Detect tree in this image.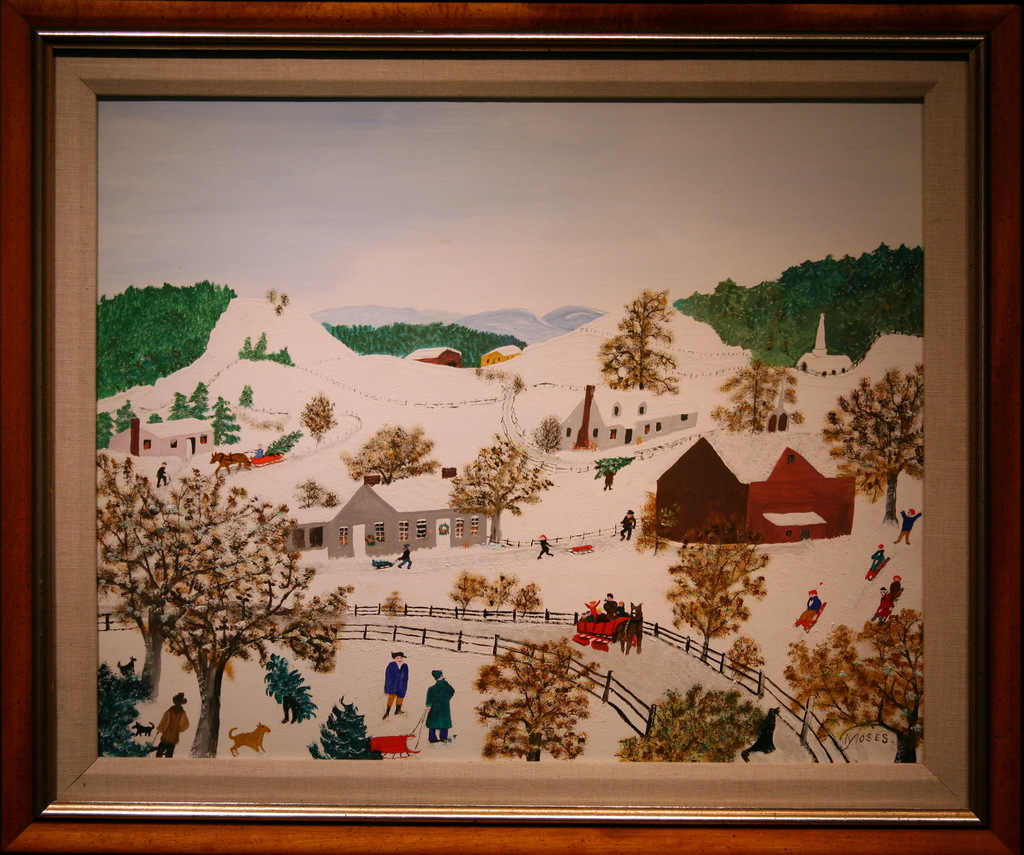
Detection: Rect(139, 519, 356, 756).
